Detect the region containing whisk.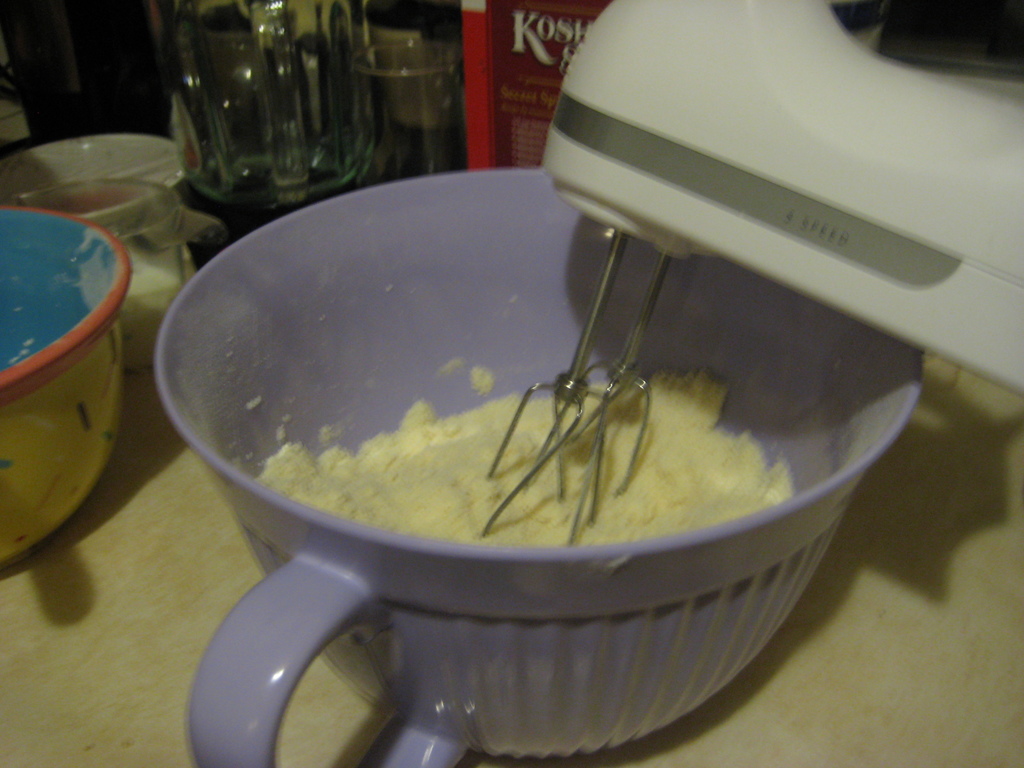
{"left": 470, "top": 224, "right": 630, "bottom": 548}.
